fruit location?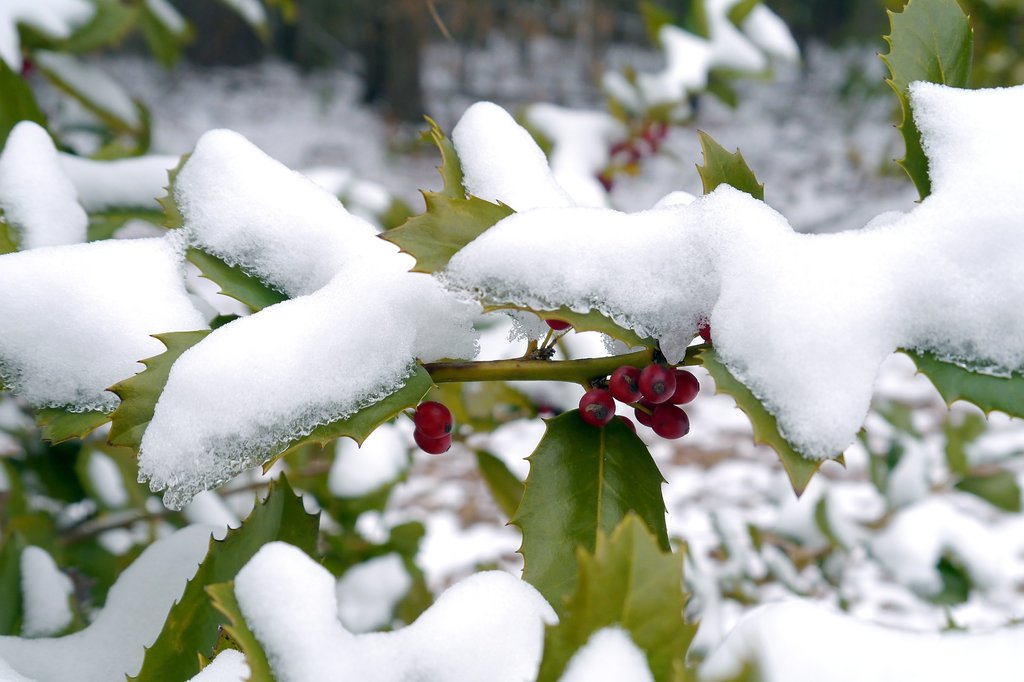
(left=664, top=369, right=701, bottom=404)
